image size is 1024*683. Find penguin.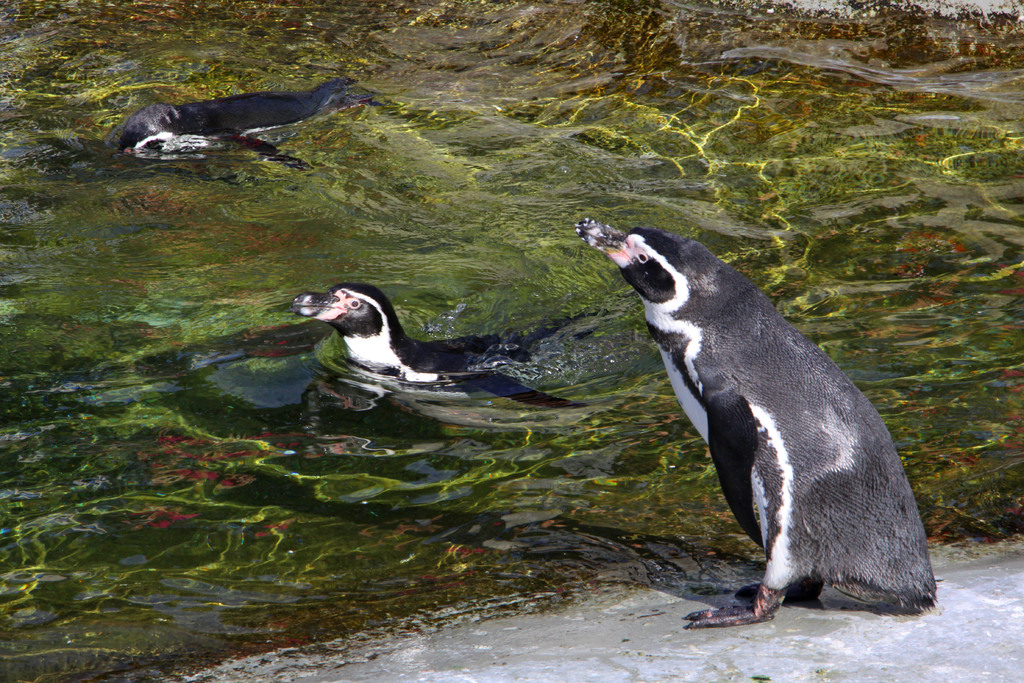
detection(111, 79, 380, 177).
